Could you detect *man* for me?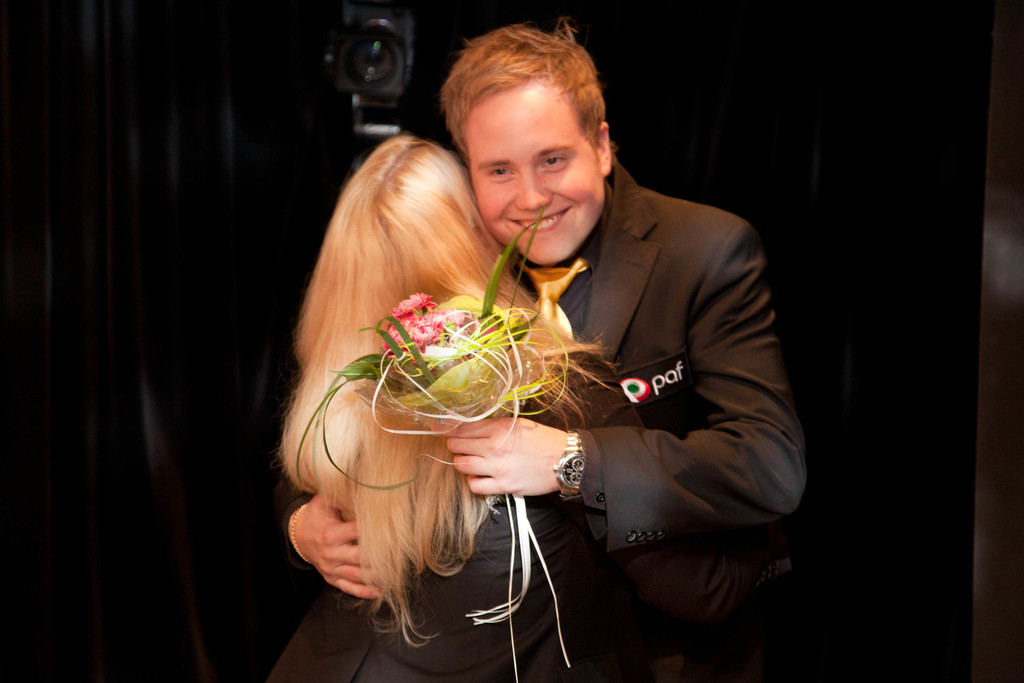
Detection result: left=285, top=22, right=812, bottom=682.
